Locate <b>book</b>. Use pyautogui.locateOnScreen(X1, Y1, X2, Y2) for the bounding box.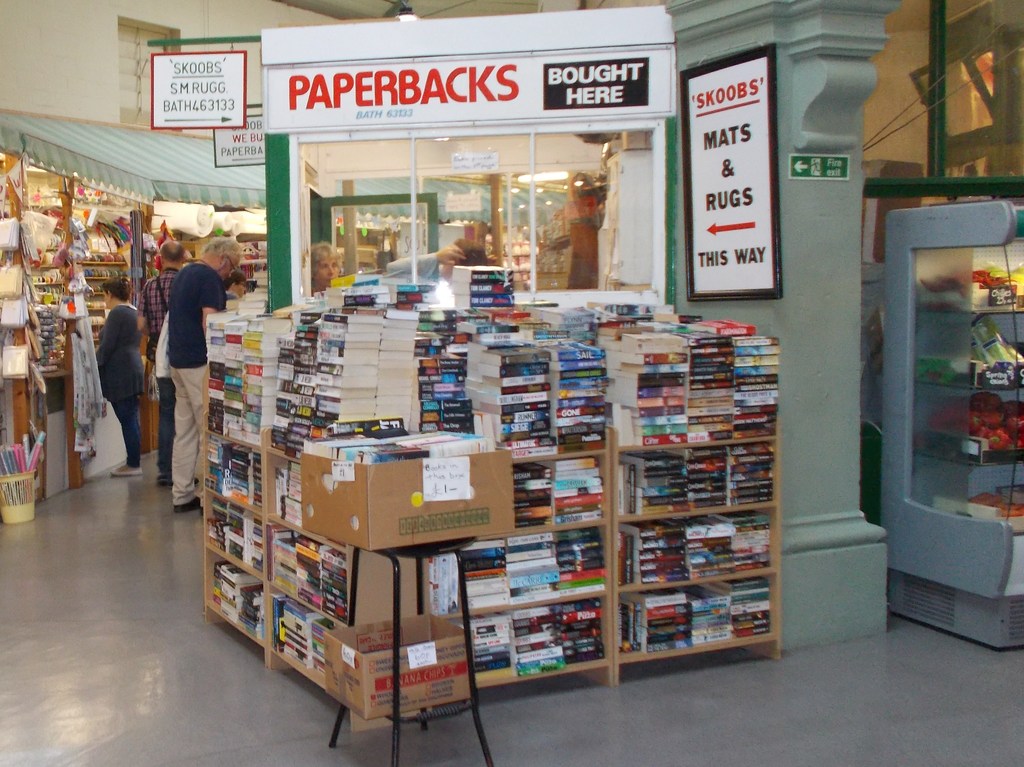
pyautogui.locateOnScreen(445, 268, 508, 286).
